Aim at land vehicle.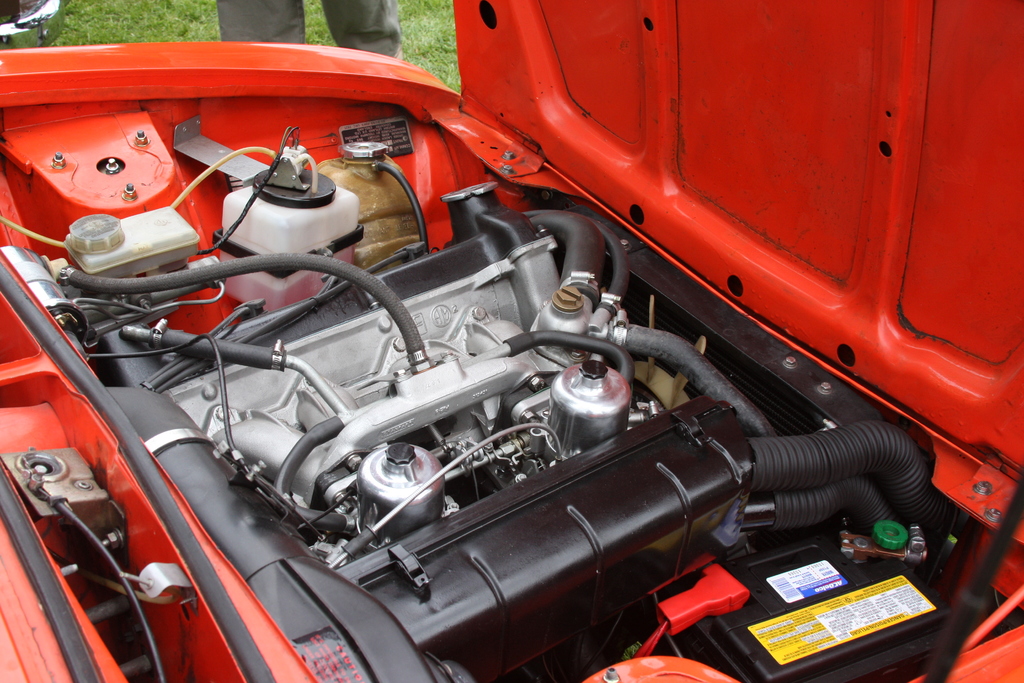
Aimed at {"x1": 62, "y1": 28, "x2": 1010, "y2": 682}.
